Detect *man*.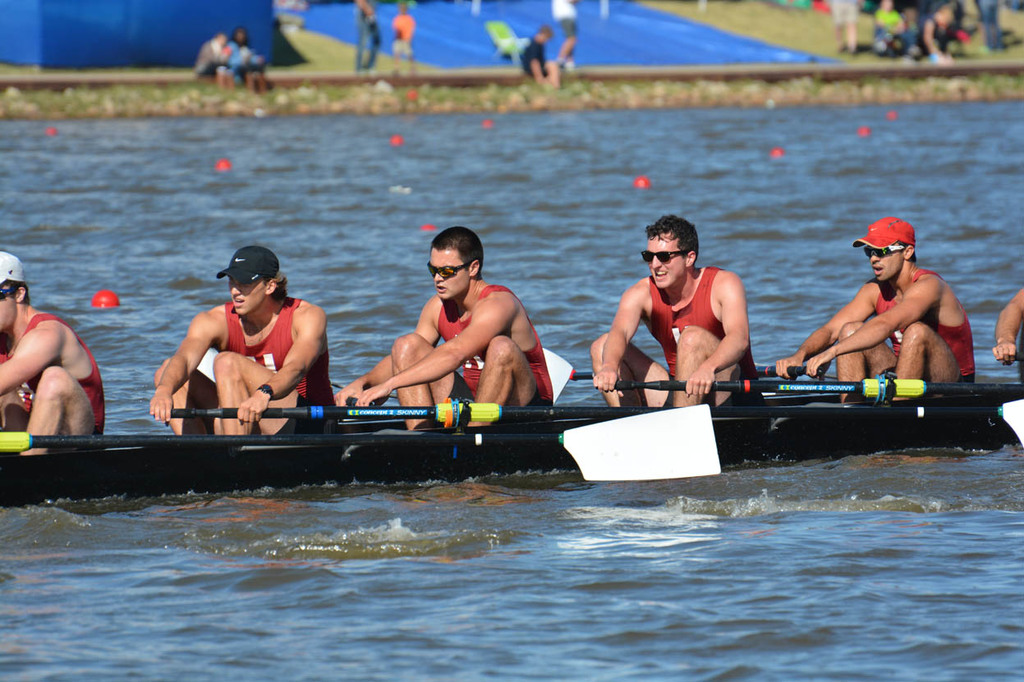
Detected at region(595, 215, 773, 414).
